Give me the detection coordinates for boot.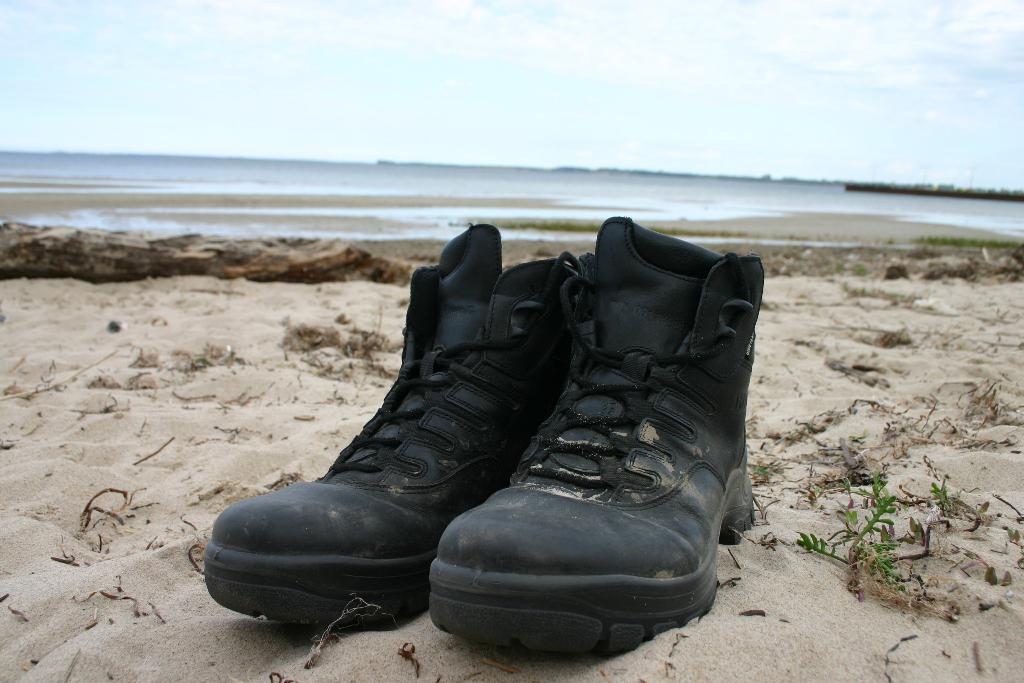
box(203, 224, 588, 641).
